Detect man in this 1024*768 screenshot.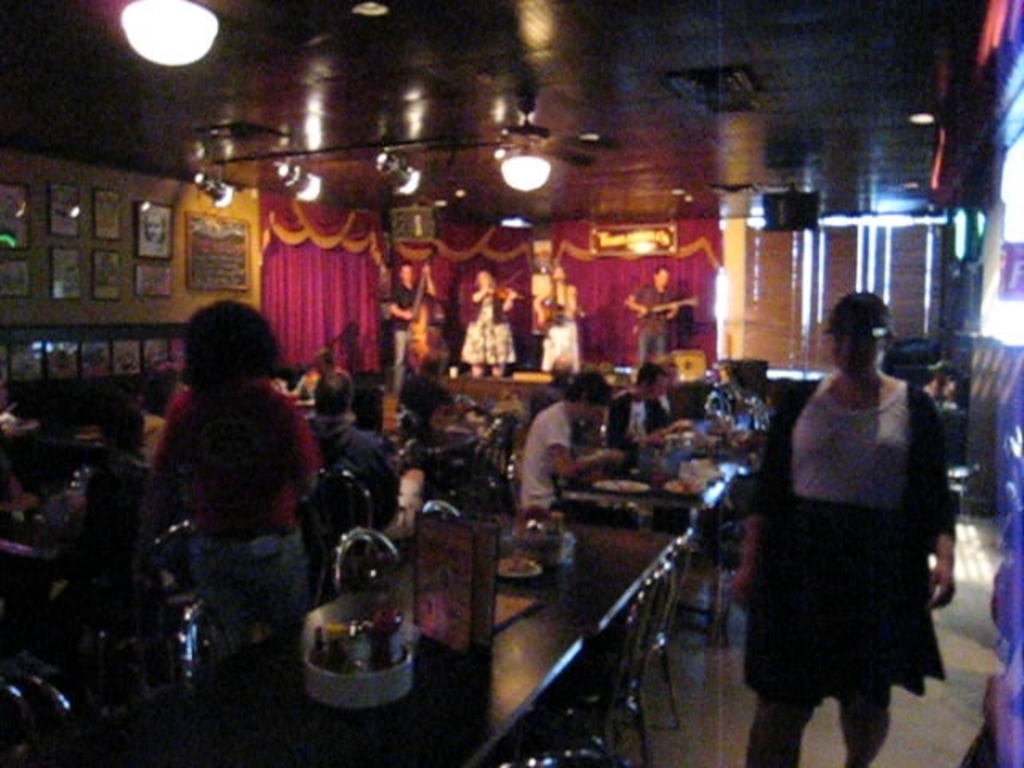
Detection: 594,362,677,458.
